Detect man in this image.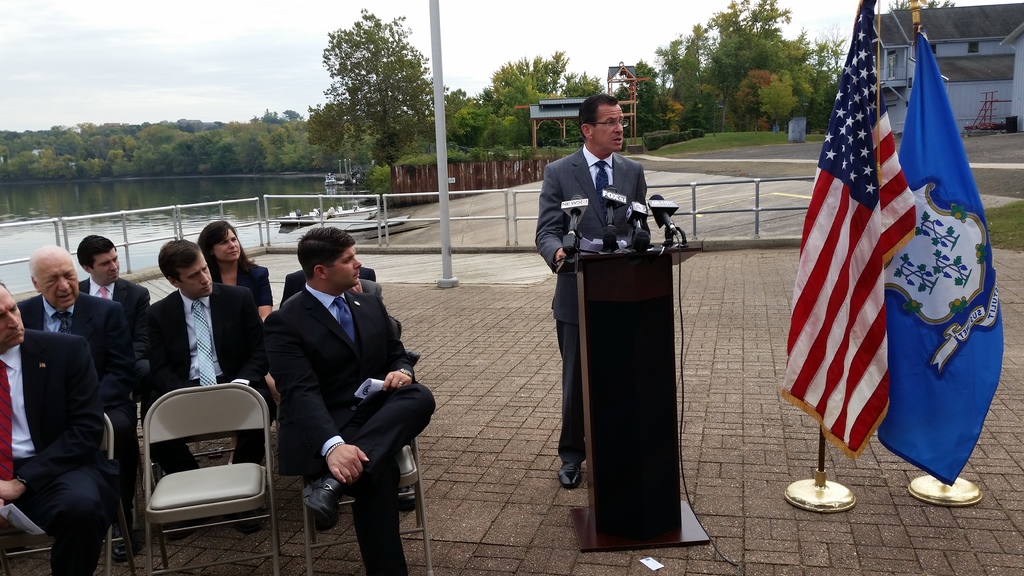
Detection: {"left": 0, "top": 282, "right": 111, "bottom": 575}.
